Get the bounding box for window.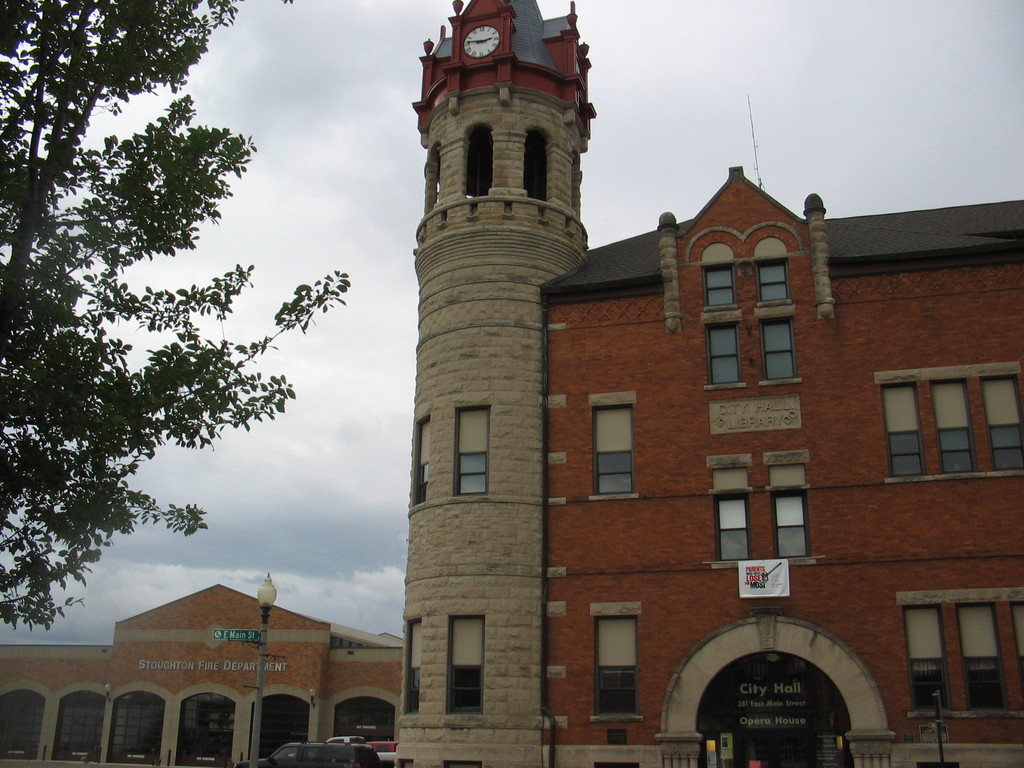
{"left": 707, "top": 321, "right": 739, "bottom": 387}.
